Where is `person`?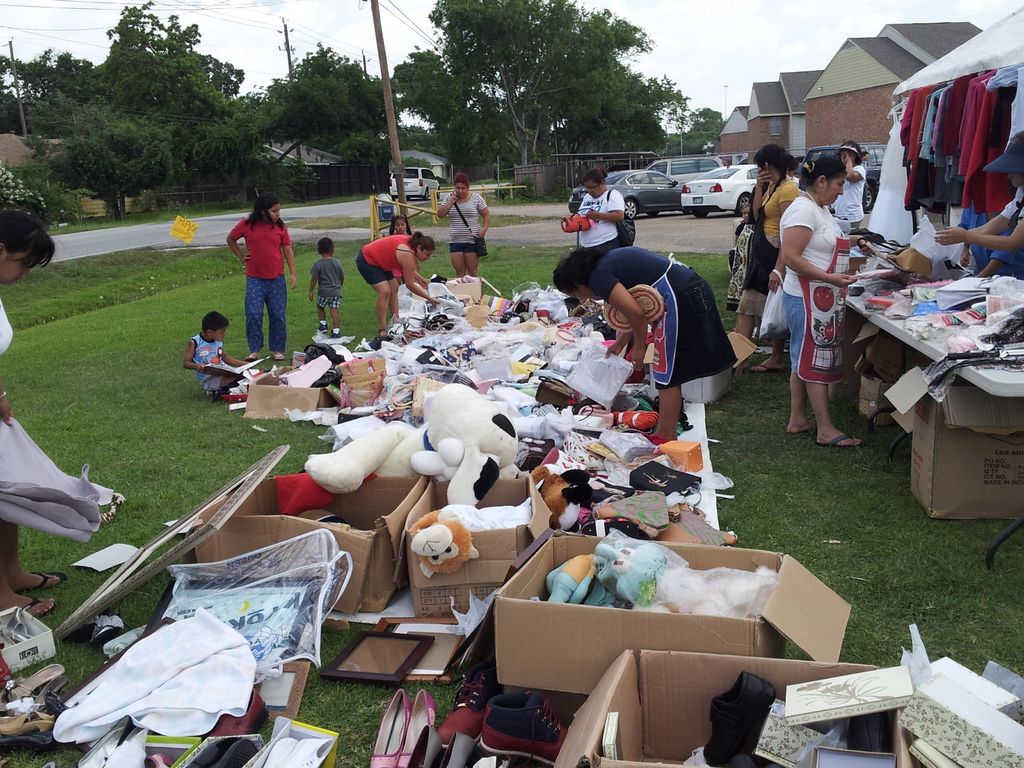
(left=224, top=186, right=296, bottom=358).
